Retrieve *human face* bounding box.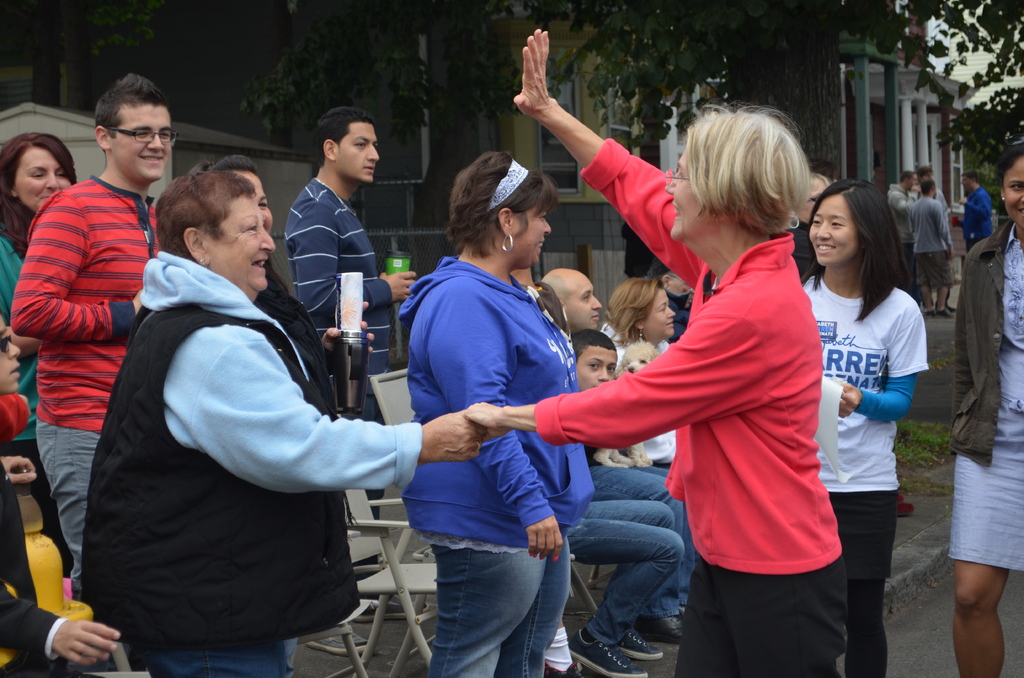
Bounding box: region(906, 173, 919, 191).
